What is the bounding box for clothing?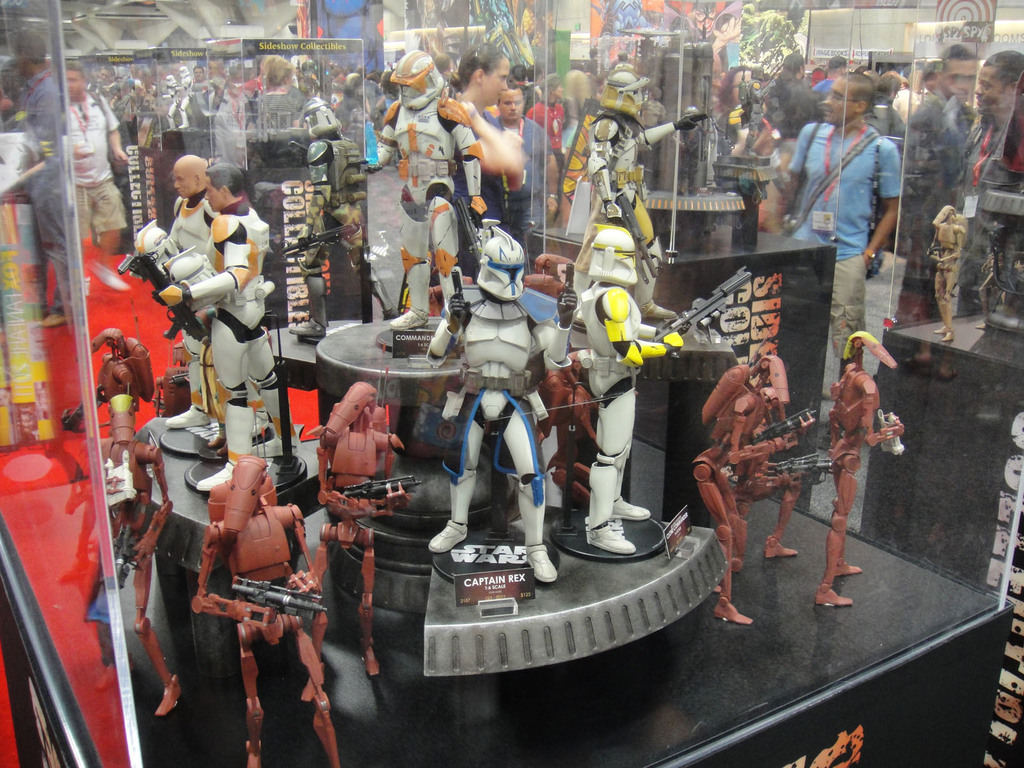
<bbox>492, 115, 555, 254</bbox>.
